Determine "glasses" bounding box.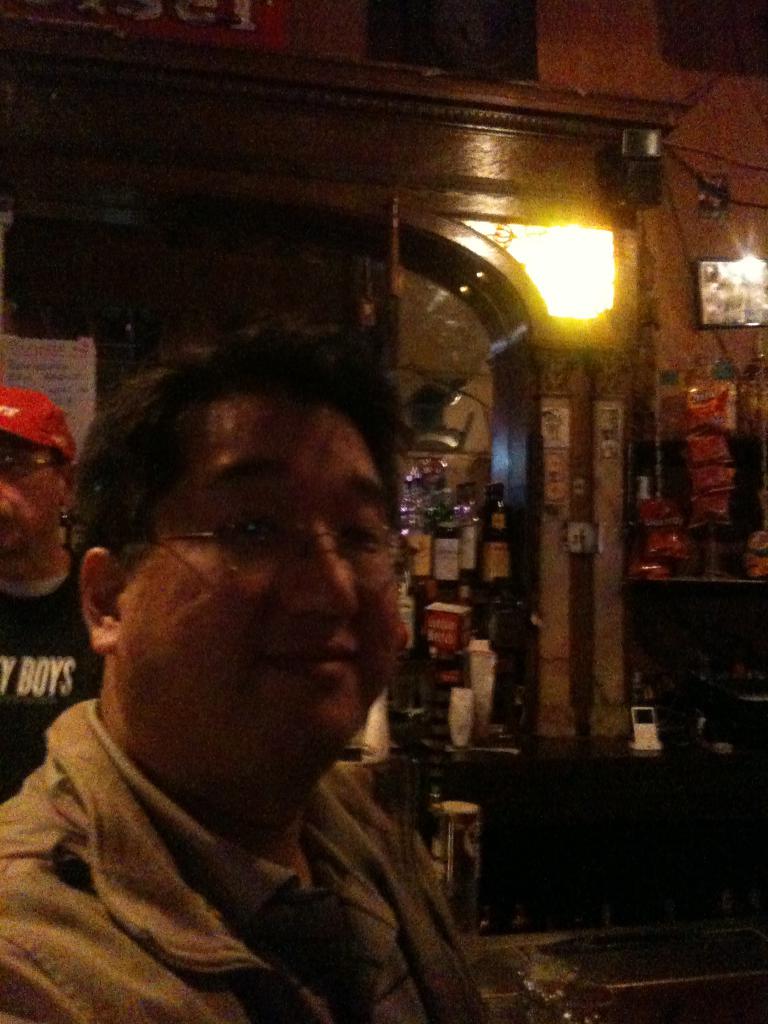
Determined: left=163, top=486, right=410, bottom=583.
